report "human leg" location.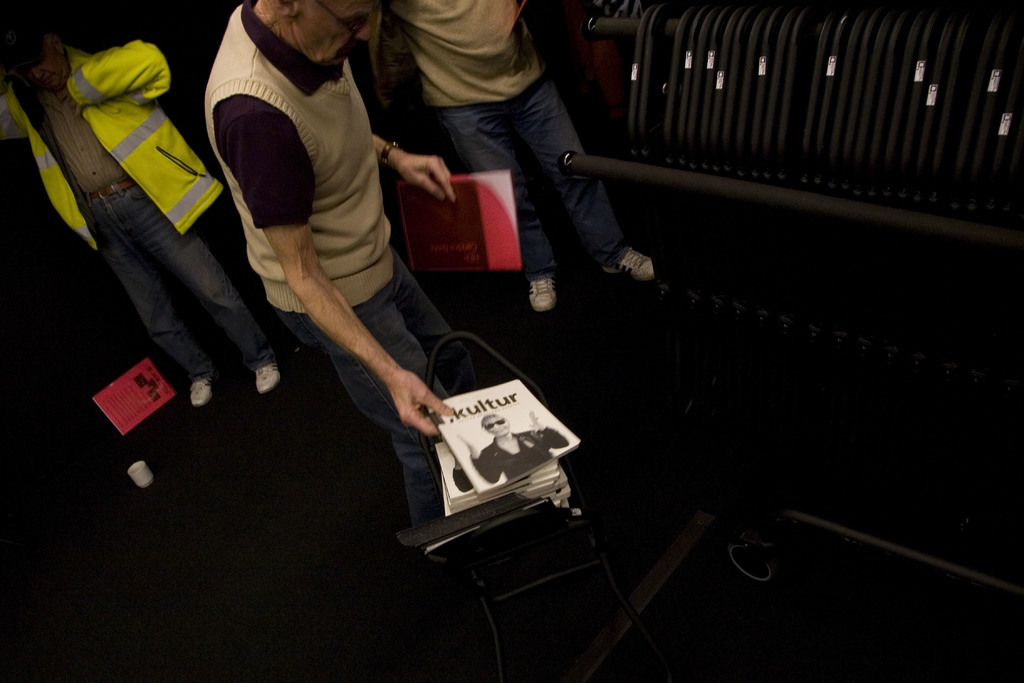
Report: BBox(393, 248, 475, 390).
